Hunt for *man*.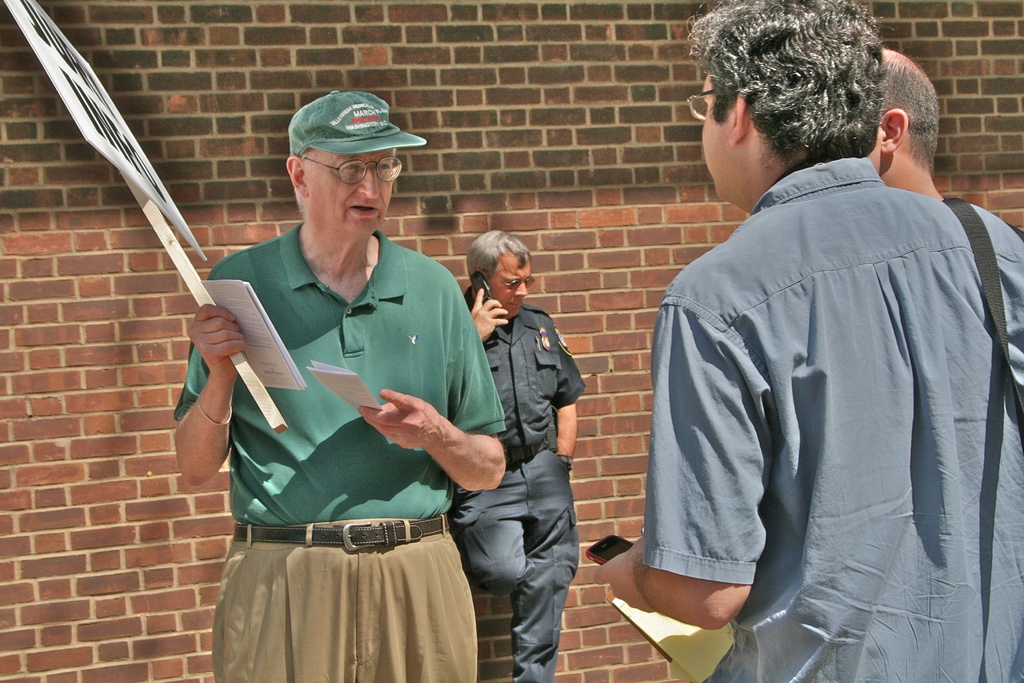
Hunted down at 862/43/1023/416.
